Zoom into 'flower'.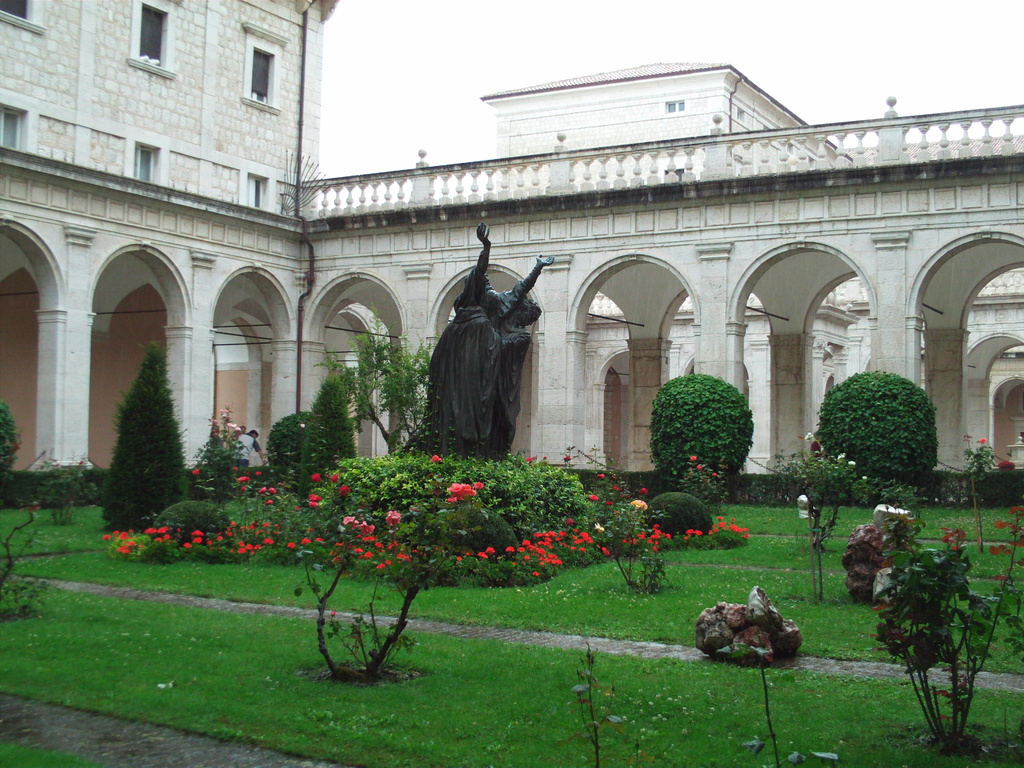
Zoom target: {"x1": 312, "y1": 471, "x2": 321, "y2": 479}.
